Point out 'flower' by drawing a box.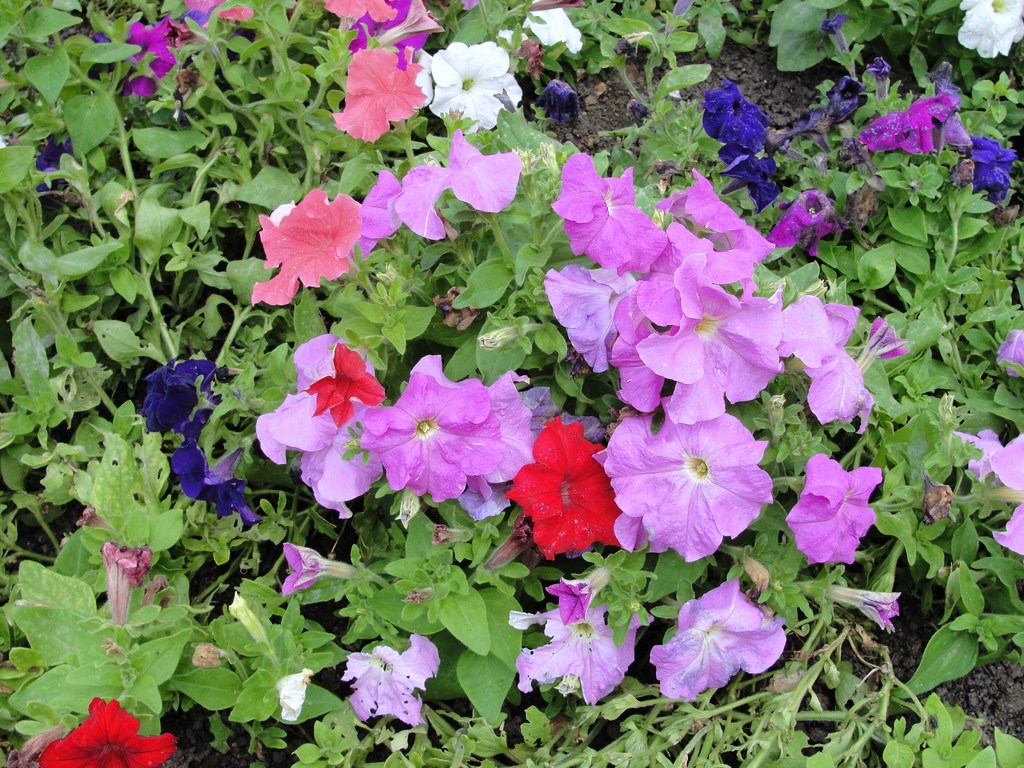
<box>792,298,895,430</box>.
